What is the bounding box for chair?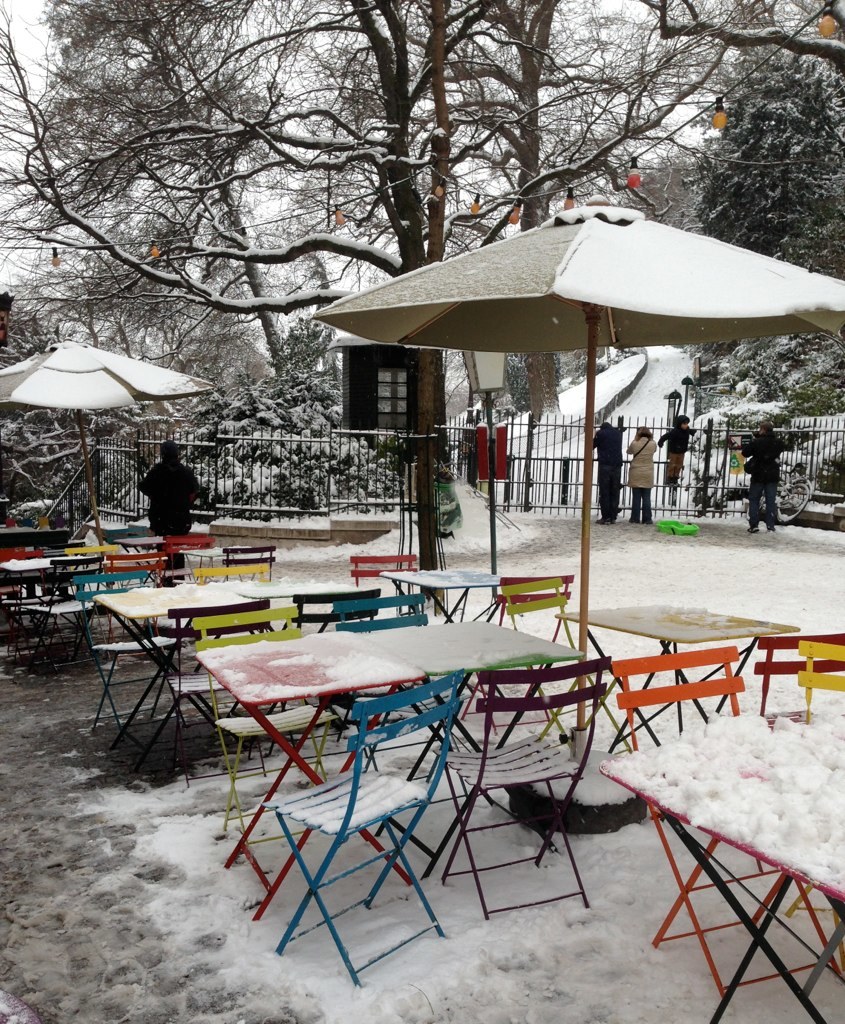
region(193, 561, 280, 639).
